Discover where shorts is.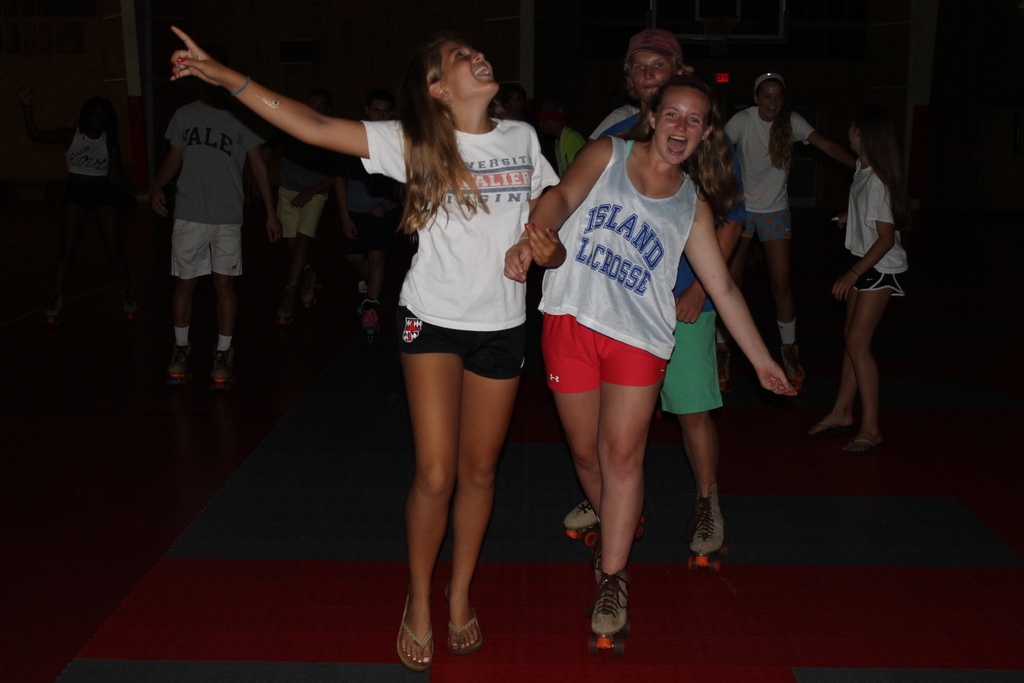
Discovered at 173:223:244:274.
